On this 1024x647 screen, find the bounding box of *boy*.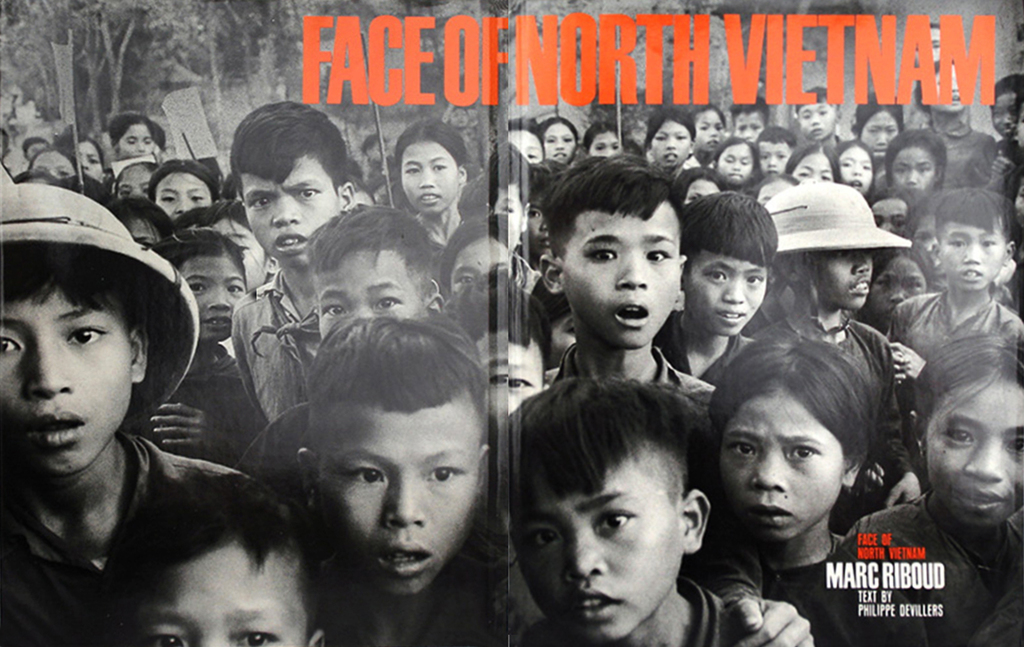
Bounding box: select_region(756, 125, 797, 180).
